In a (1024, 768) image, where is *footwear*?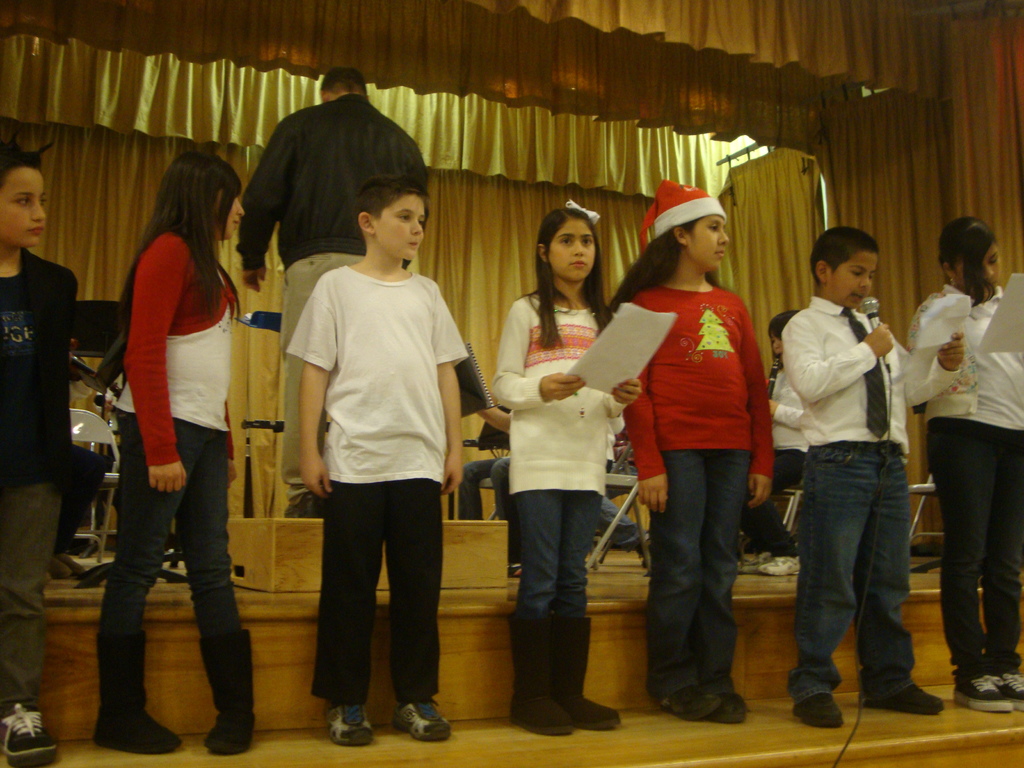
(194, 631, 255, 754).
